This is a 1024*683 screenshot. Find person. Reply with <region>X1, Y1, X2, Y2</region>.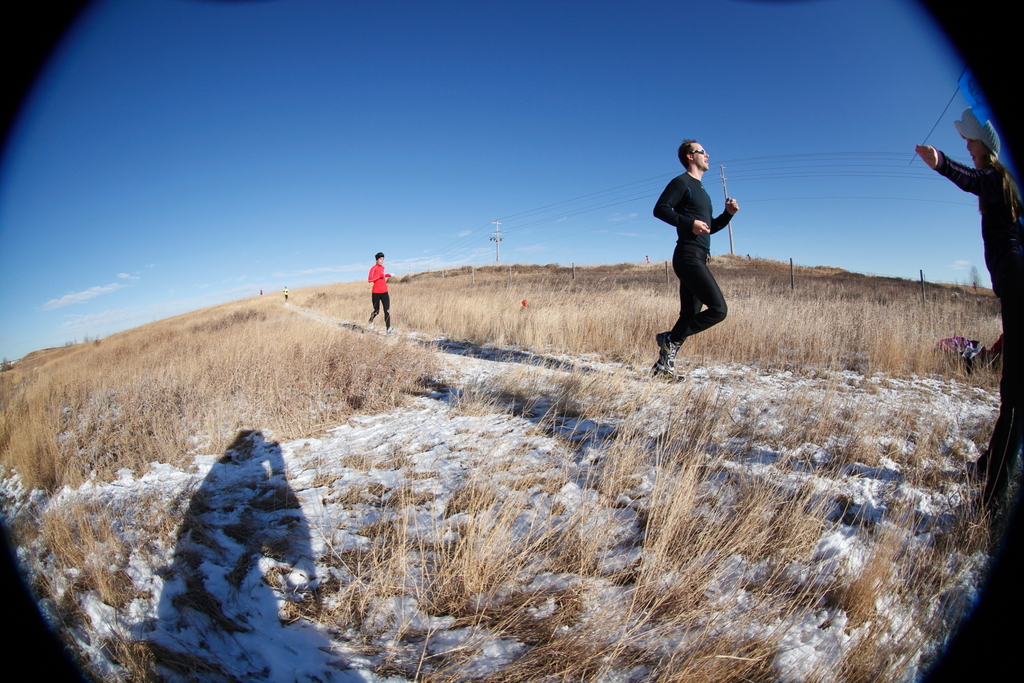
<region>260, 293, 262, 295</region>.
